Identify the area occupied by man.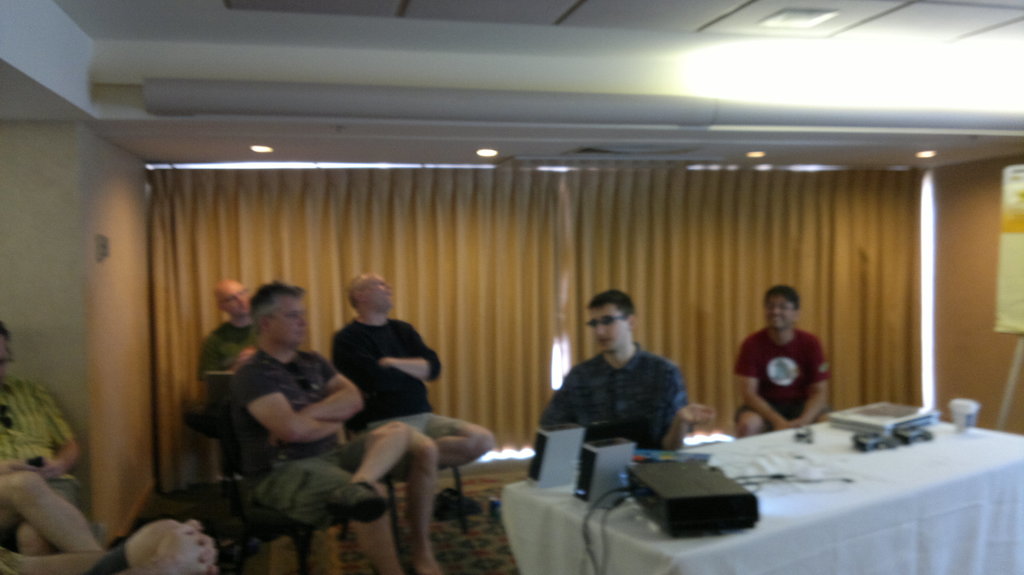
Area: bbox=(332, 271, 492, 574).
